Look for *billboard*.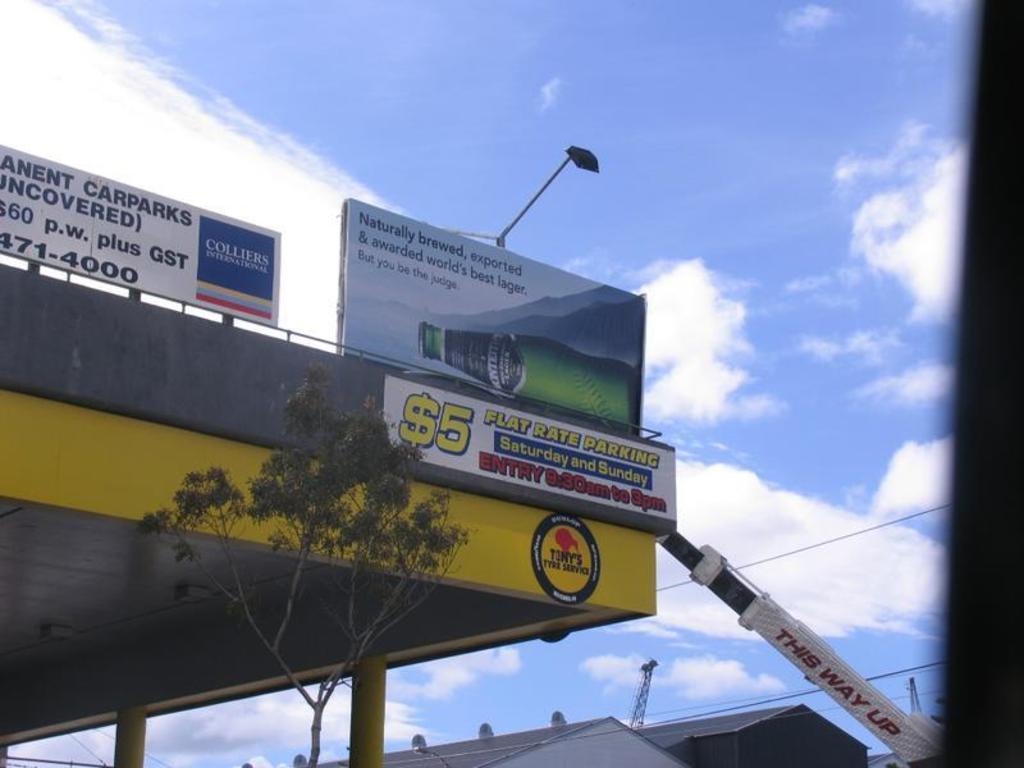
Found: locate(338, 198, 646, 438).
